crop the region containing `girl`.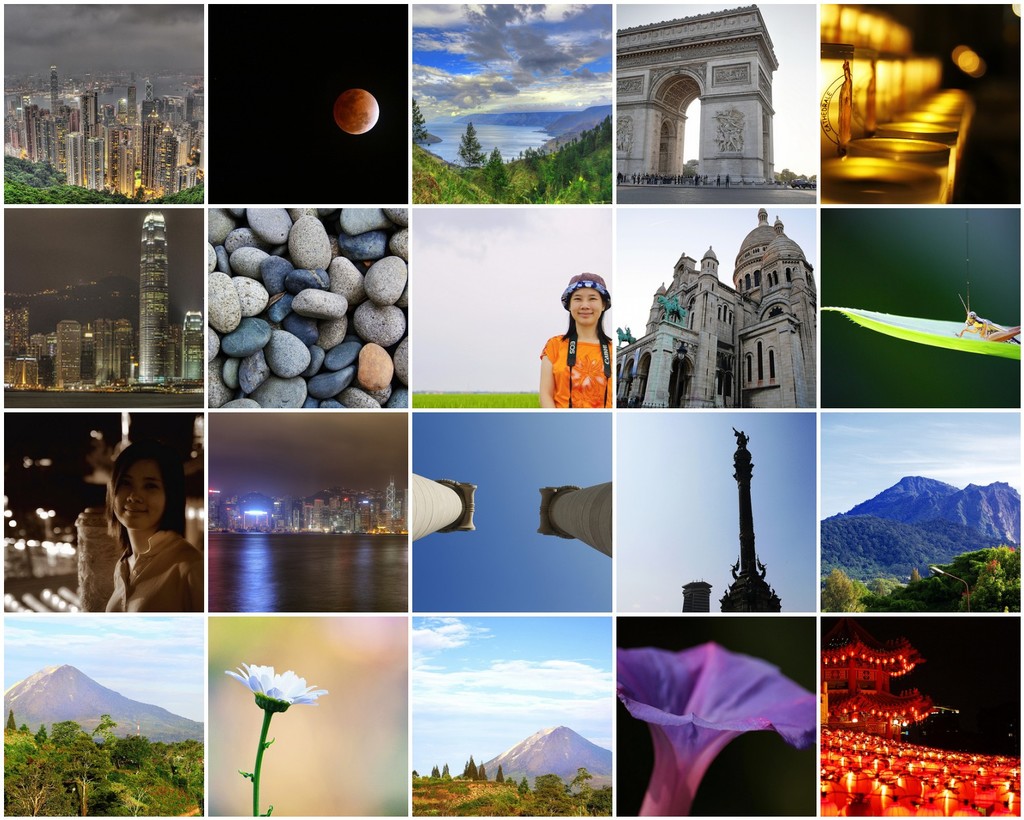
Crop region: (533,274,614,410).
